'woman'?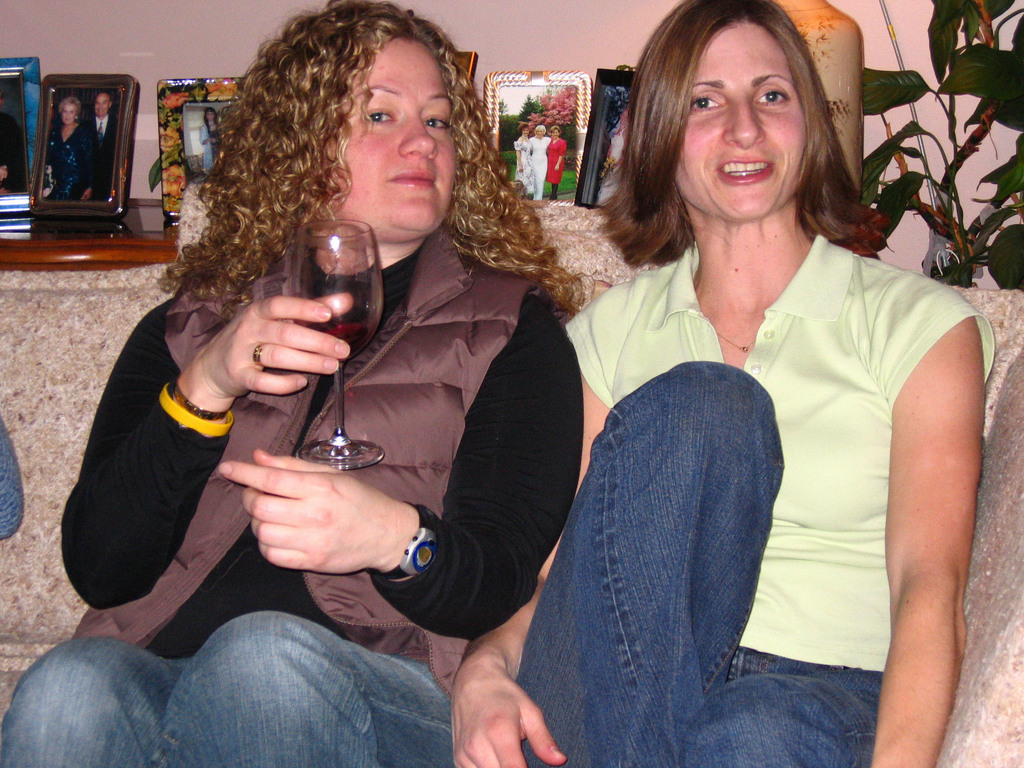
BBox(44, 98, 93, 193)
